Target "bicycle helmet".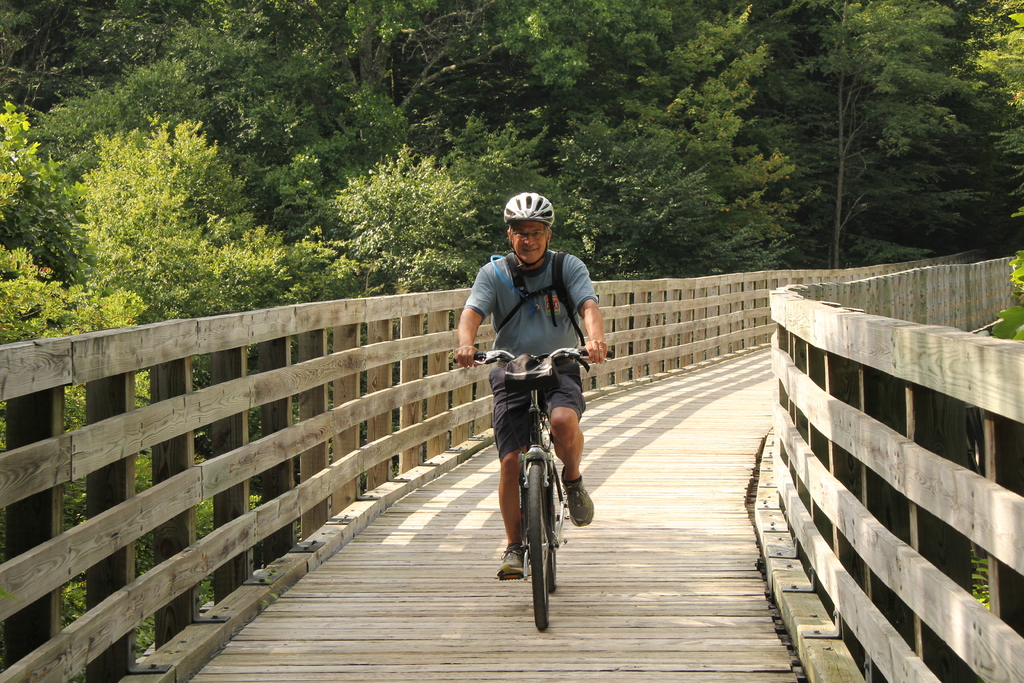
Target region: [502, 185, 550, 225].
